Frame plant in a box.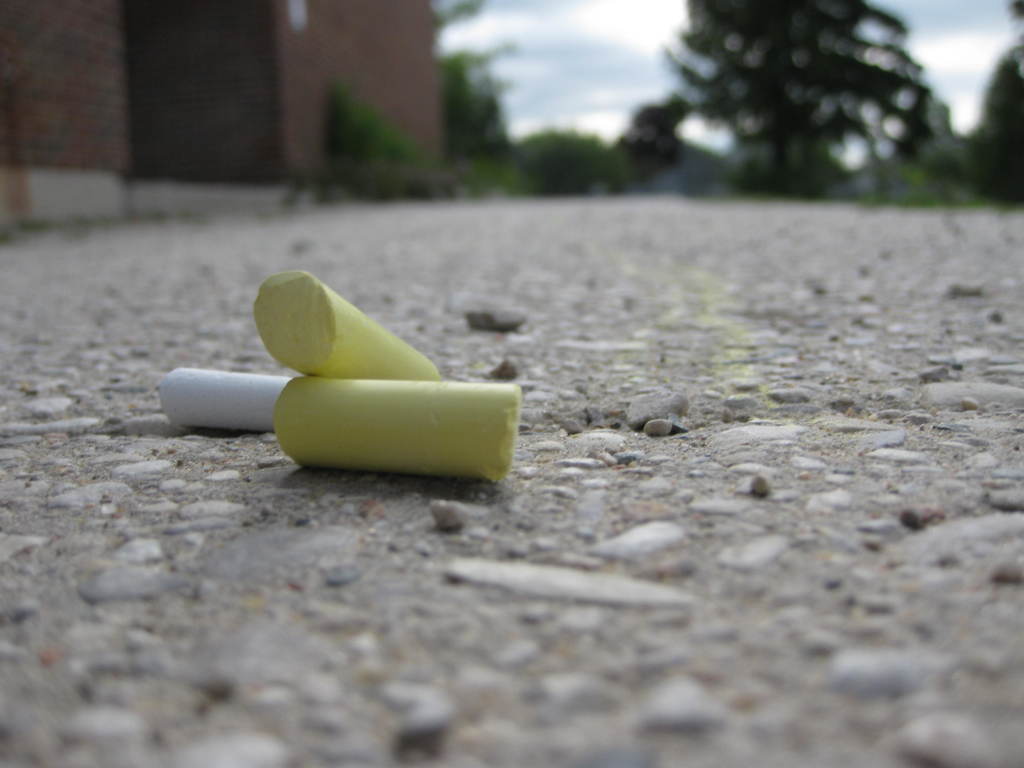
select_region(326, 83, 432, 202).
